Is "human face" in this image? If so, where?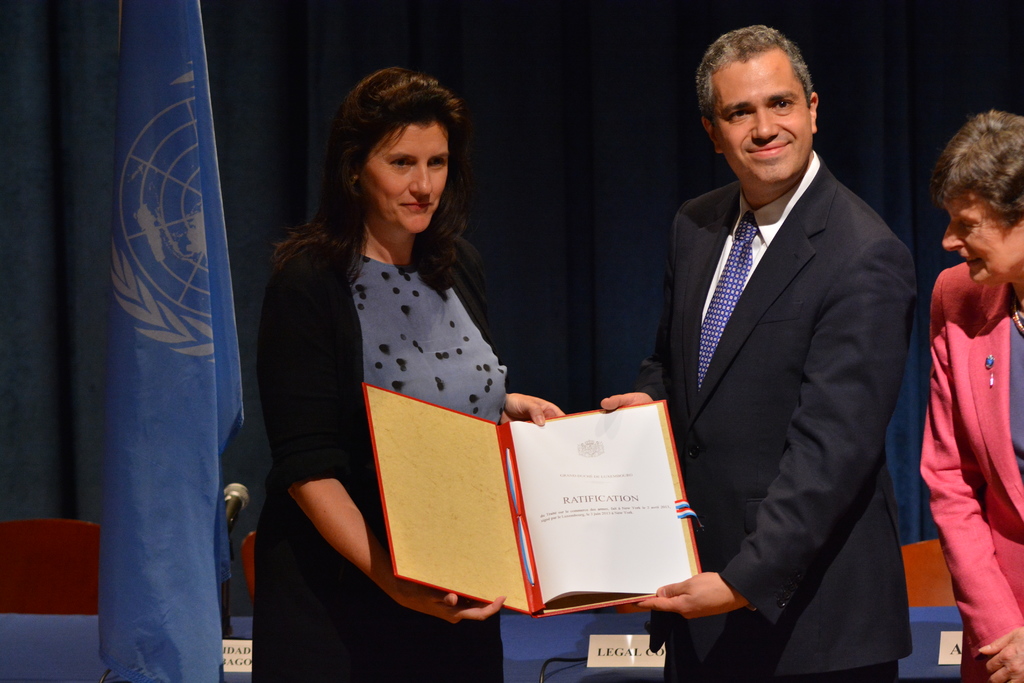
Yes, at (x1=708, y1=51, x2=817, y2=183).
